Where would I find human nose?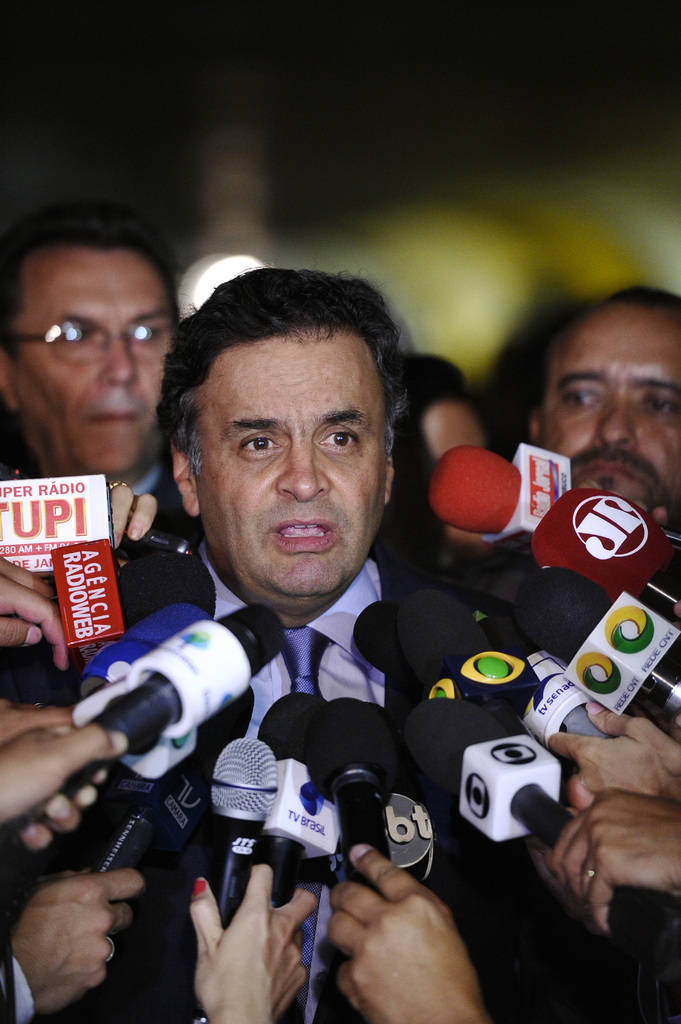
At {"left": 588, "top": 396, "right": 635, "bottom": 451}.
